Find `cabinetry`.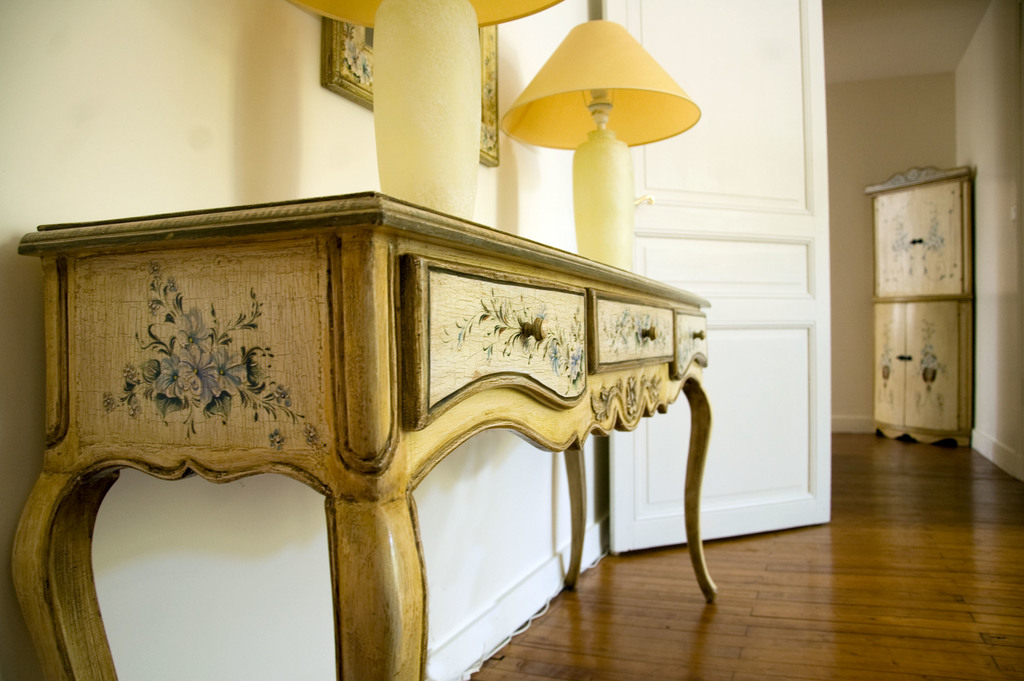
[9, 180, 728, 679].
